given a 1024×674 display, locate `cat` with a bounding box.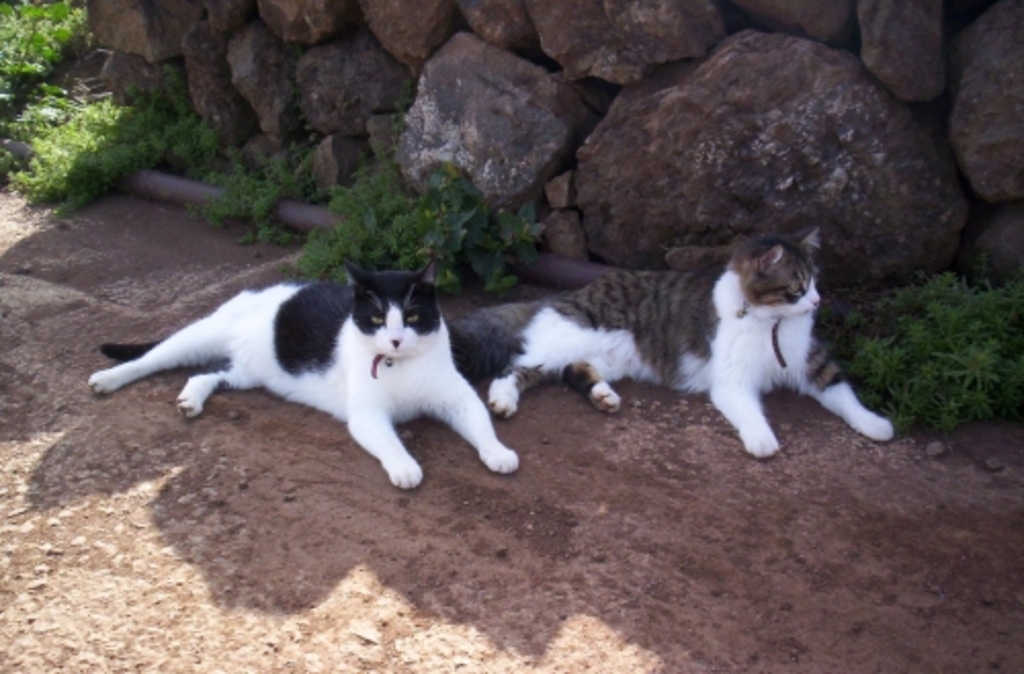
Located: [444,219,903,471].
